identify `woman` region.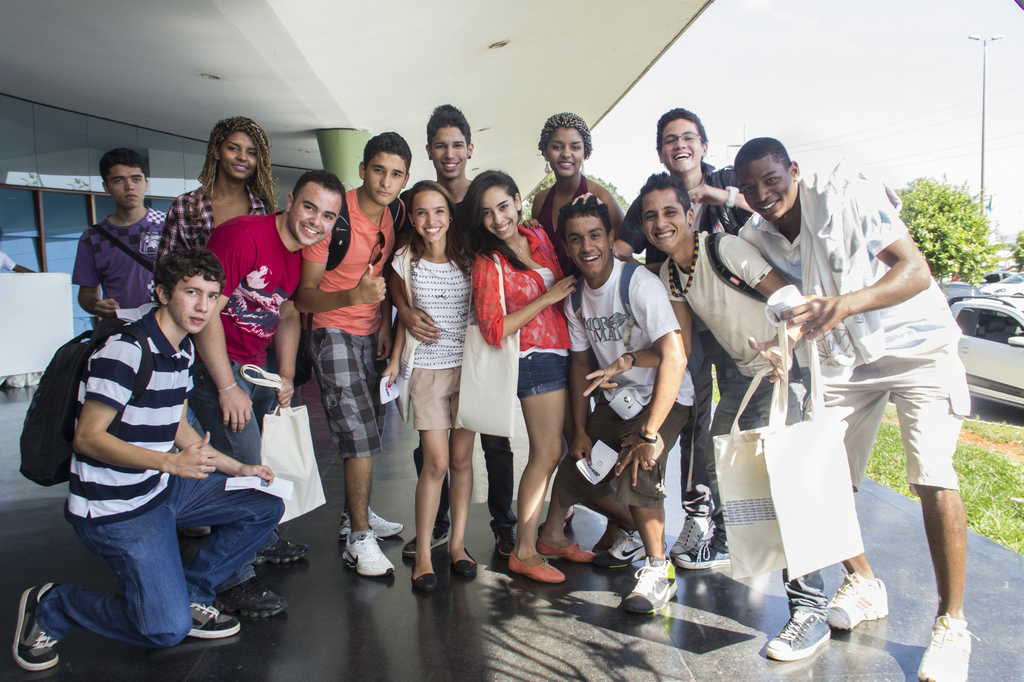
Region: {"x1": 389, "y1": 179, "x2": 502, "y2": 591}.
